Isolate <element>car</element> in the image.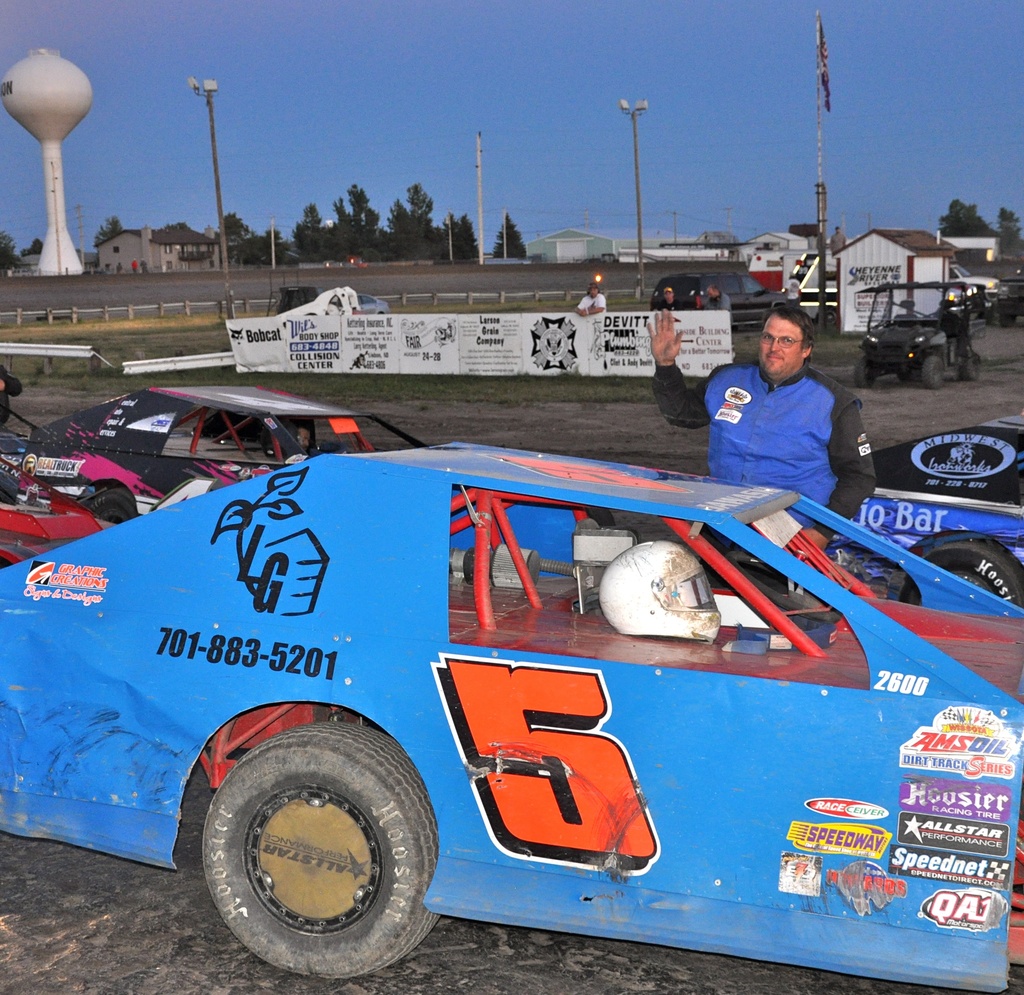
Isolated region: box(850, 420, 1023, 597).
